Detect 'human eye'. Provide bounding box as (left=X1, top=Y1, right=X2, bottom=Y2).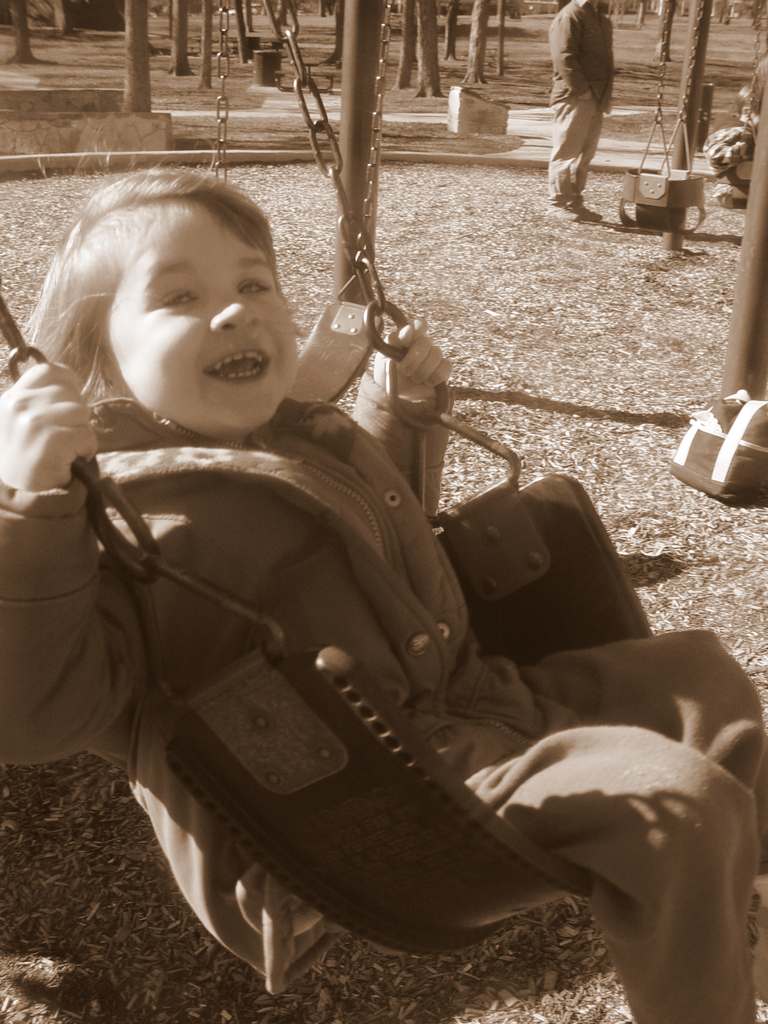
(left=233, top=268, right=273, bottom=296).
